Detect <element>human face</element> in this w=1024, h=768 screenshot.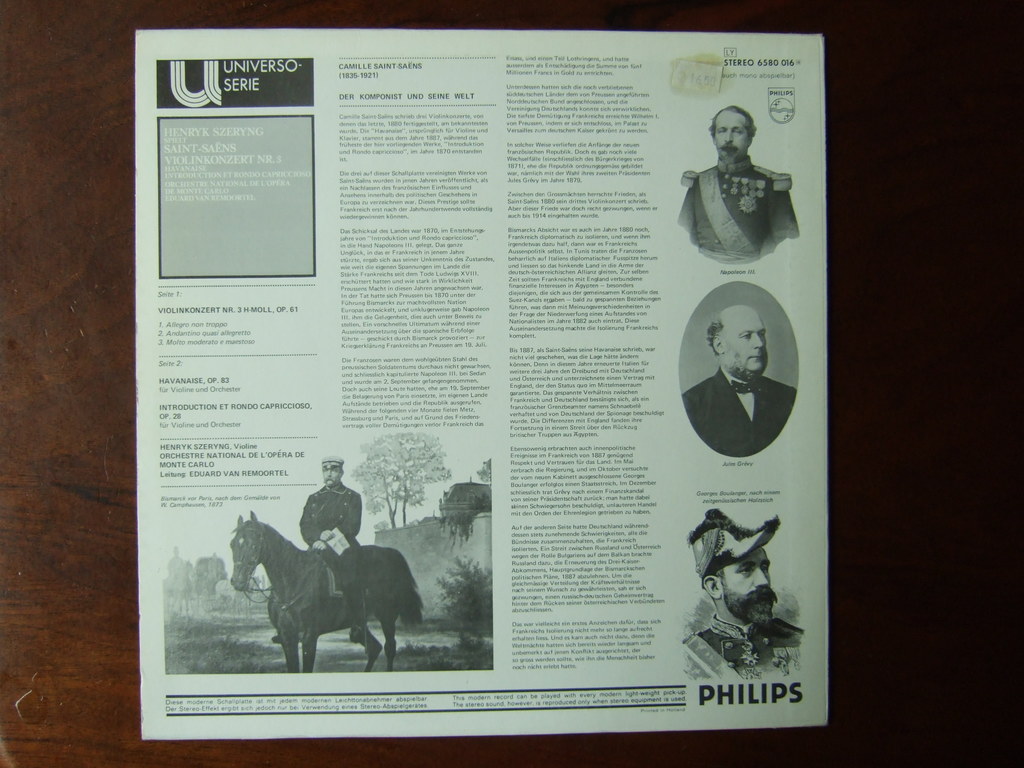
Detection: (x1=721, y1=310, x2=769, y2=378).
